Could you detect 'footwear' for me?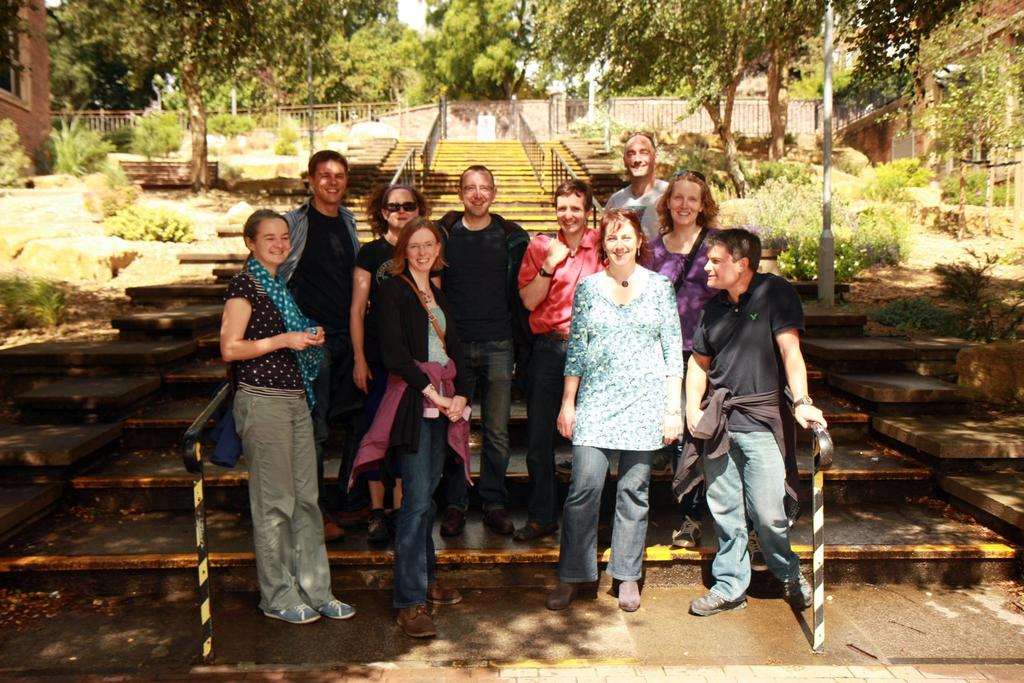
Detection result: 483/509/519/536.
